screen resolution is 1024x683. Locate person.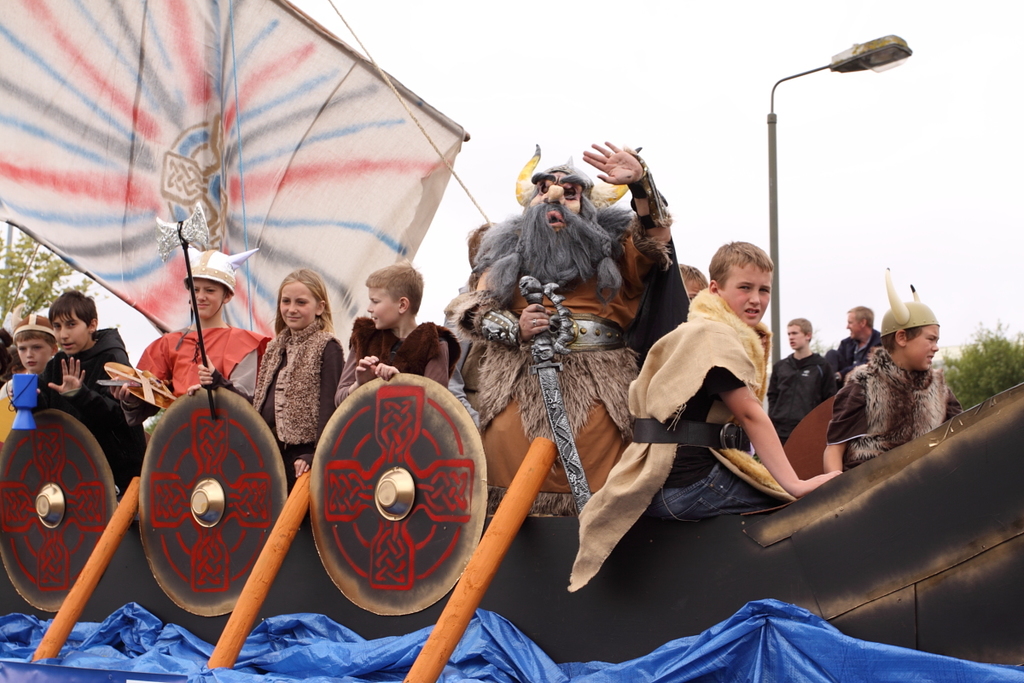
bbox(2, 346, 28, 400).
